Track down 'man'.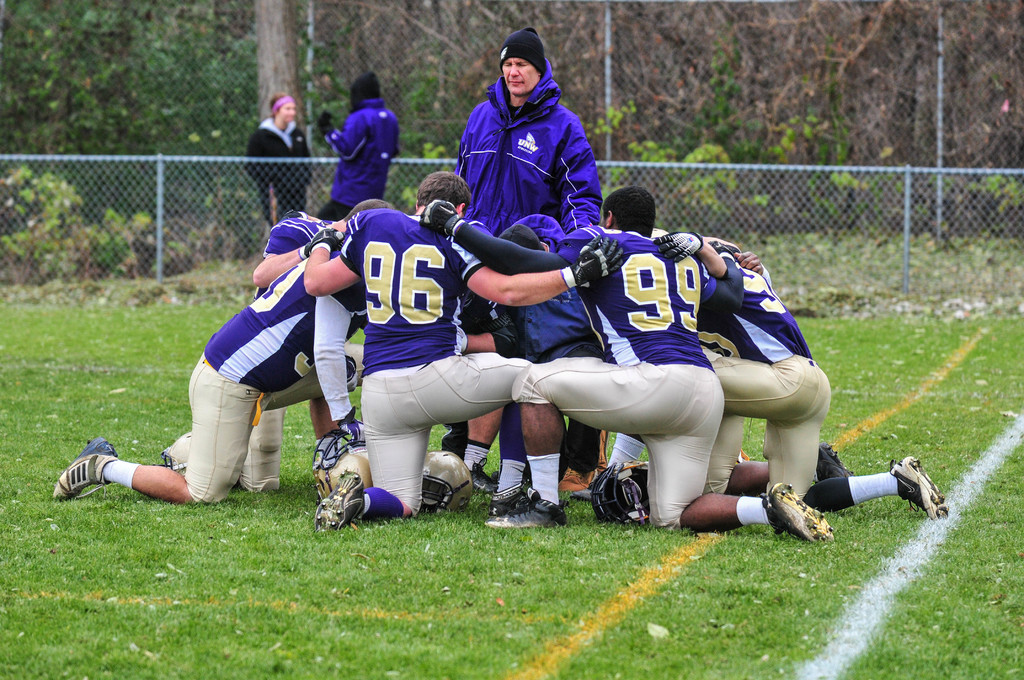
Tracked to pyautogui.locateOnScreen(320, 73, 396, 216).
